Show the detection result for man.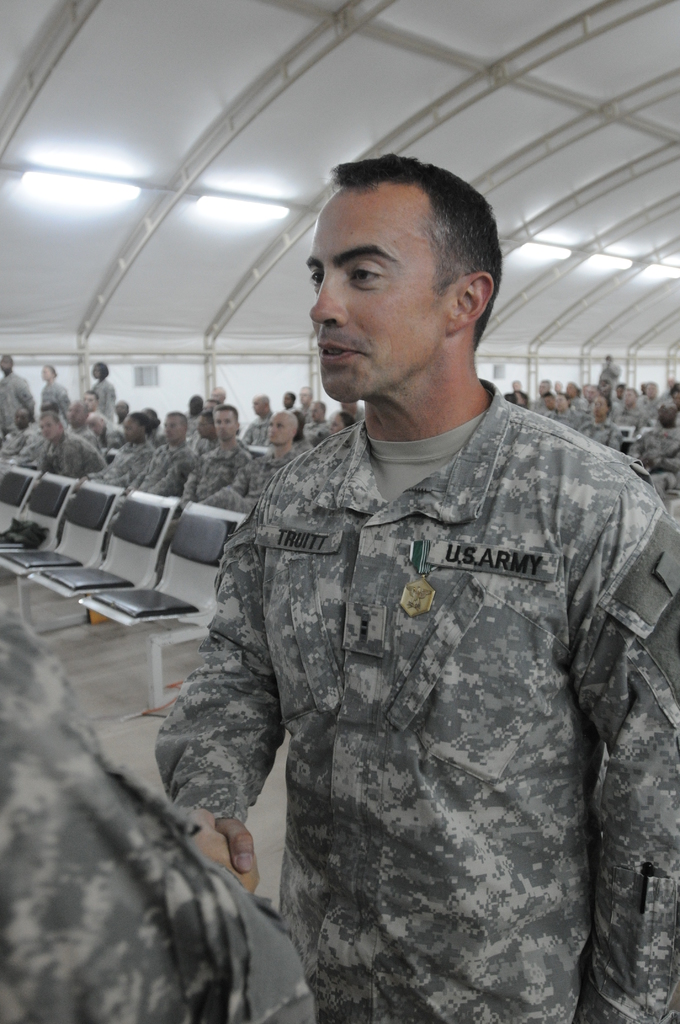
[129, 410, 198, 508].
